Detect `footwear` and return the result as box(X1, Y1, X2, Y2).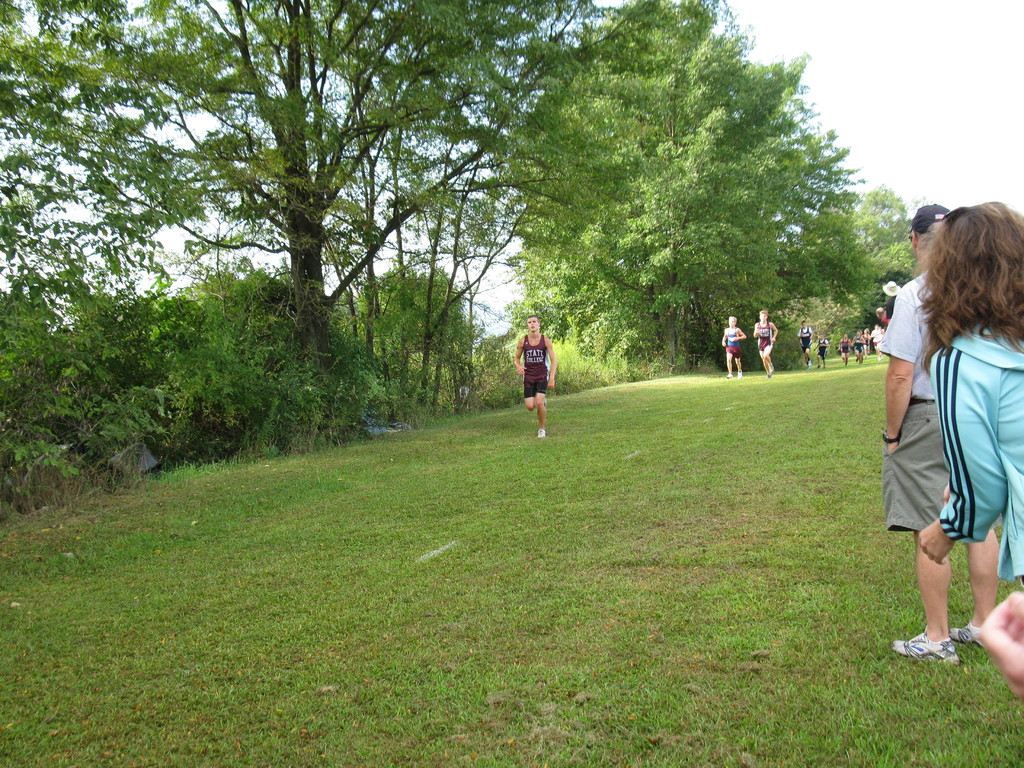
box(534, 426, 548, 439).
